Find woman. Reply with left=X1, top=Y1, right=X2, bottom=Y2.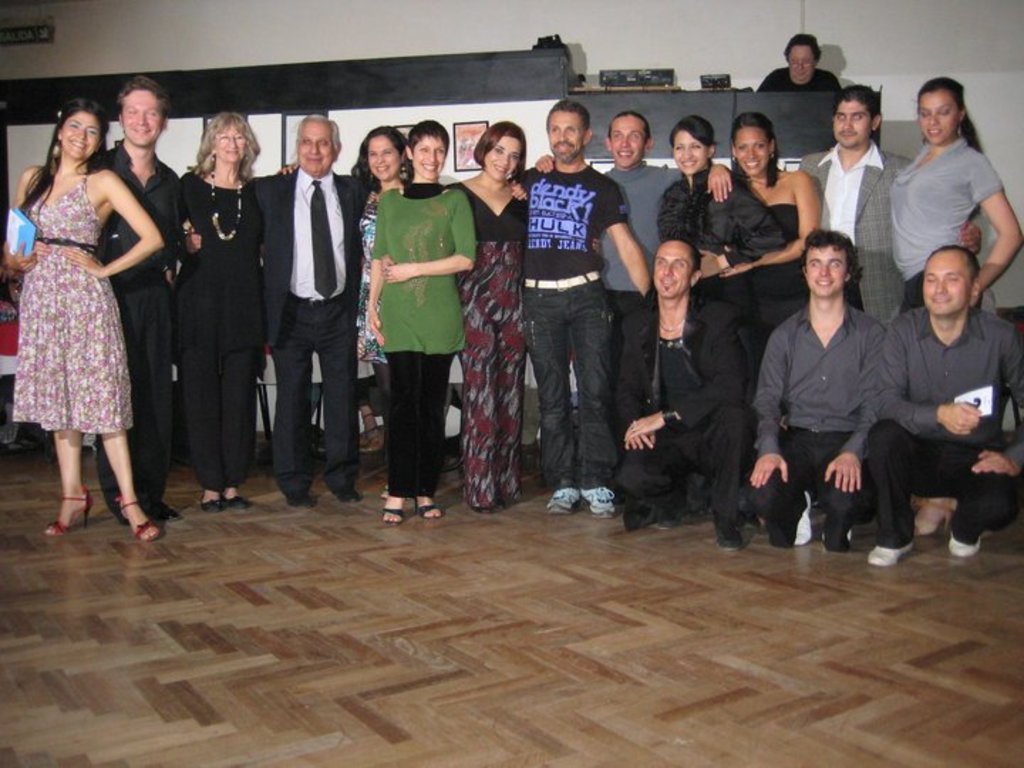
left=380, top=122, right=604, bottom=516.
